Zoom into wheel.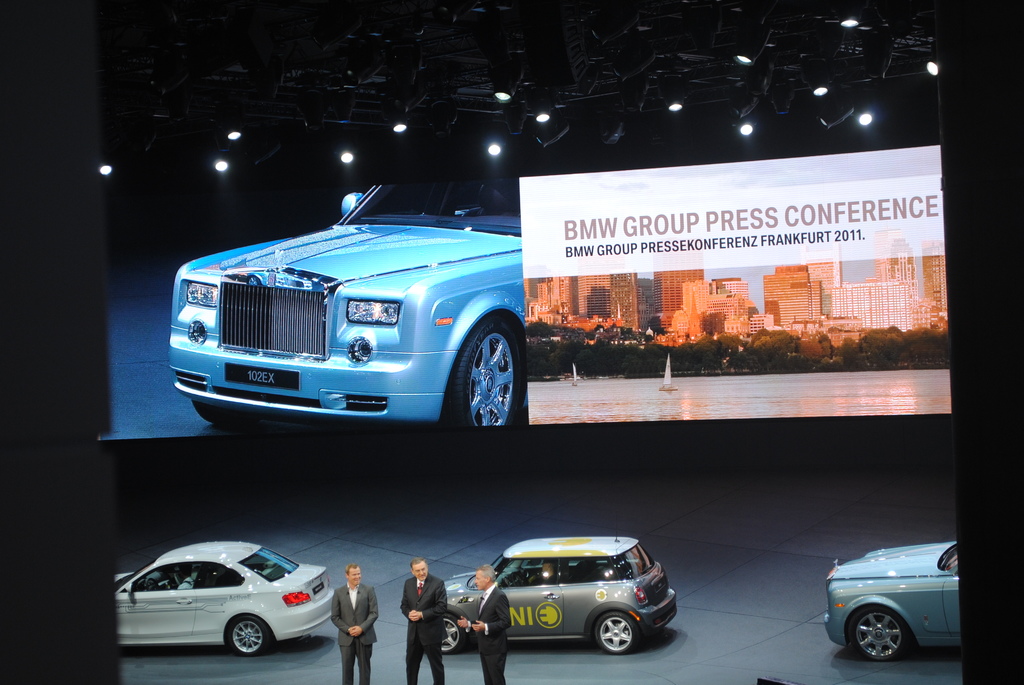
Zoom target: detection(439, 317, 514, 439).
